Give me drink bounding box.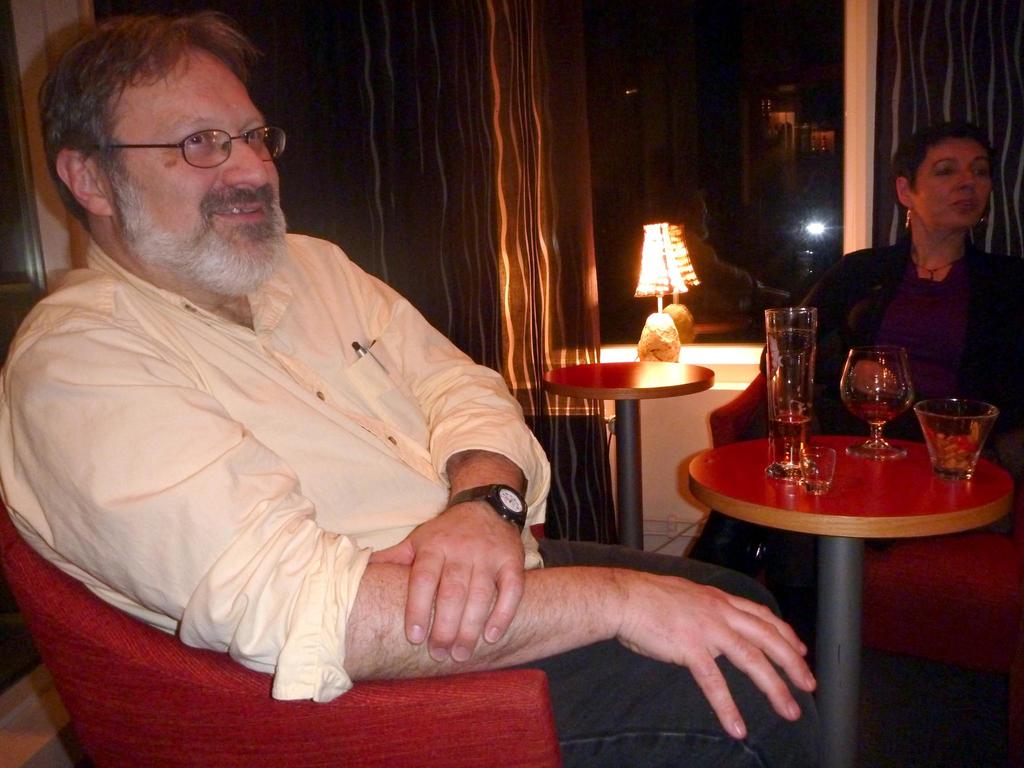
left=768, top=419, right=809, bottom=476.
